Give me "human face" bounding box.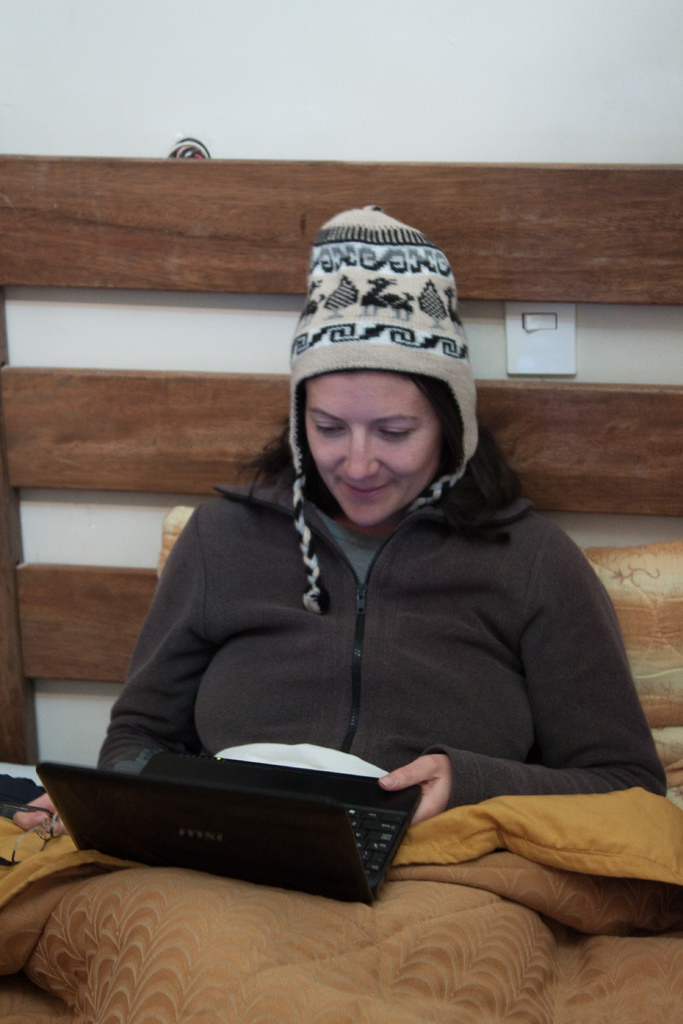
306:369:440:524.
